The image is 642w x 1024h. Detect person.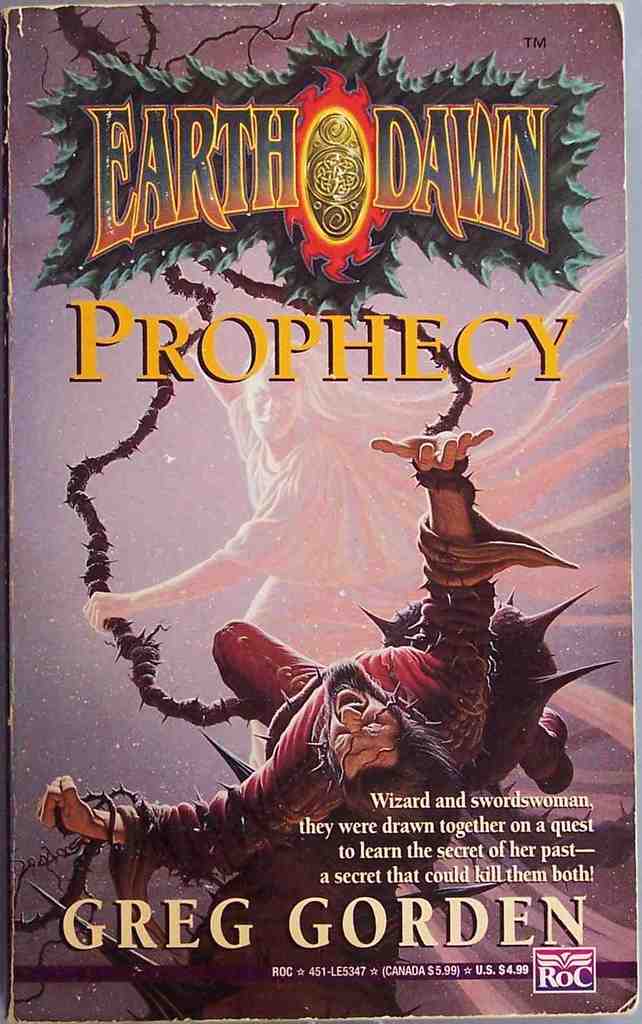
Detection: [34, 432, 576, 878].
